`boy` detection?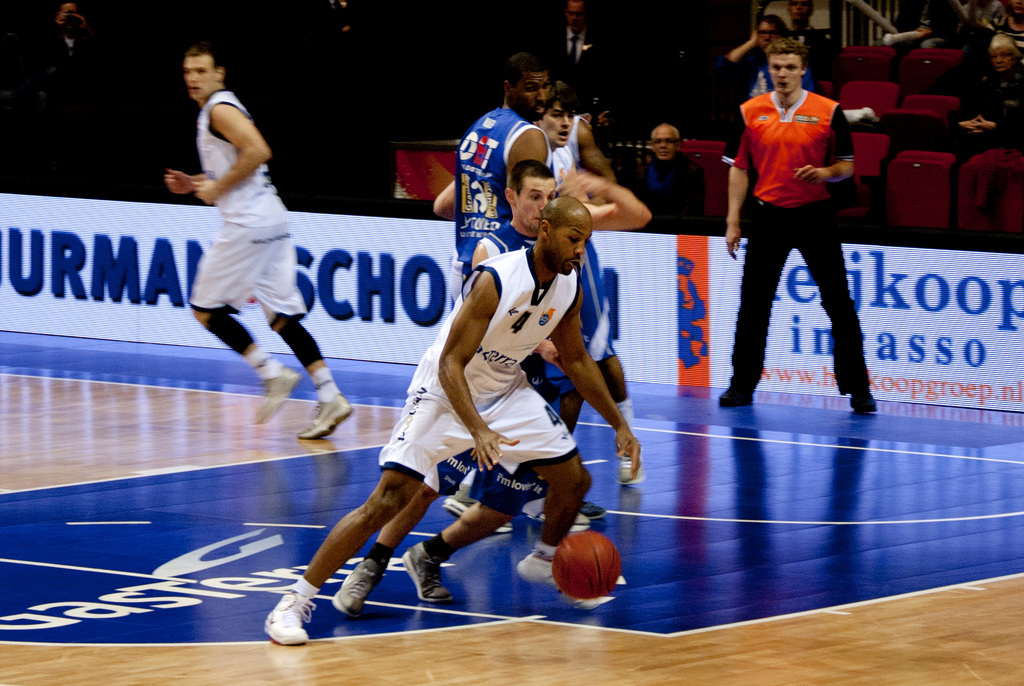
Rect(148, 35, 351, 446)
